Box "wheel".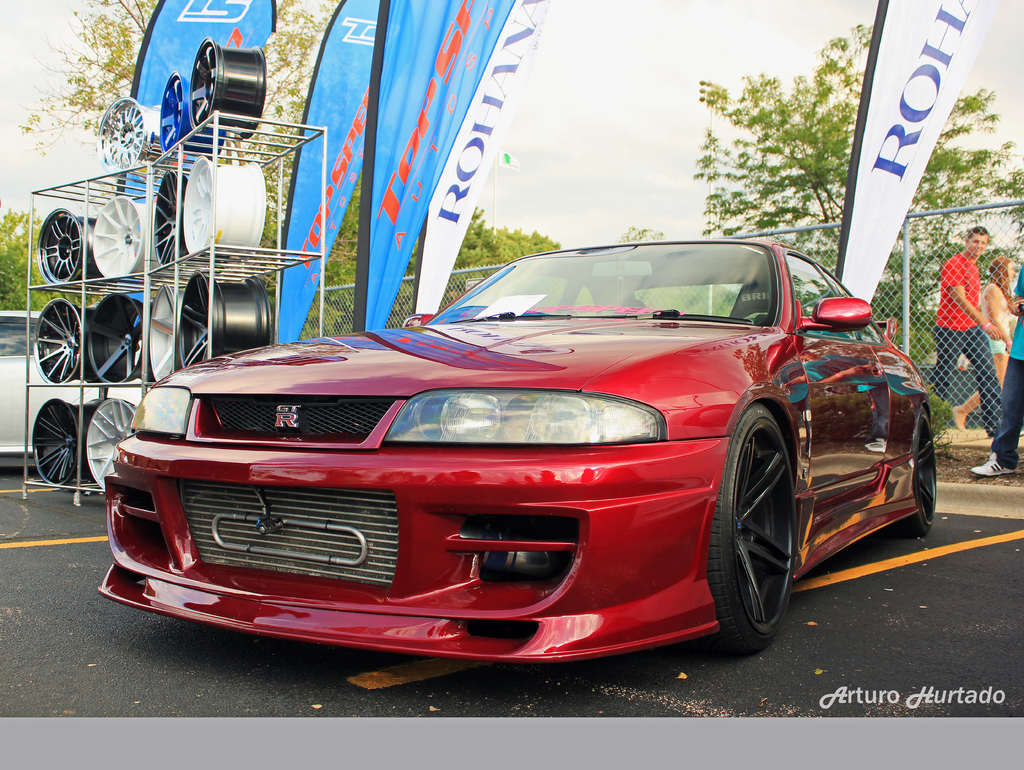
crop(29, 390, 106, 485).
